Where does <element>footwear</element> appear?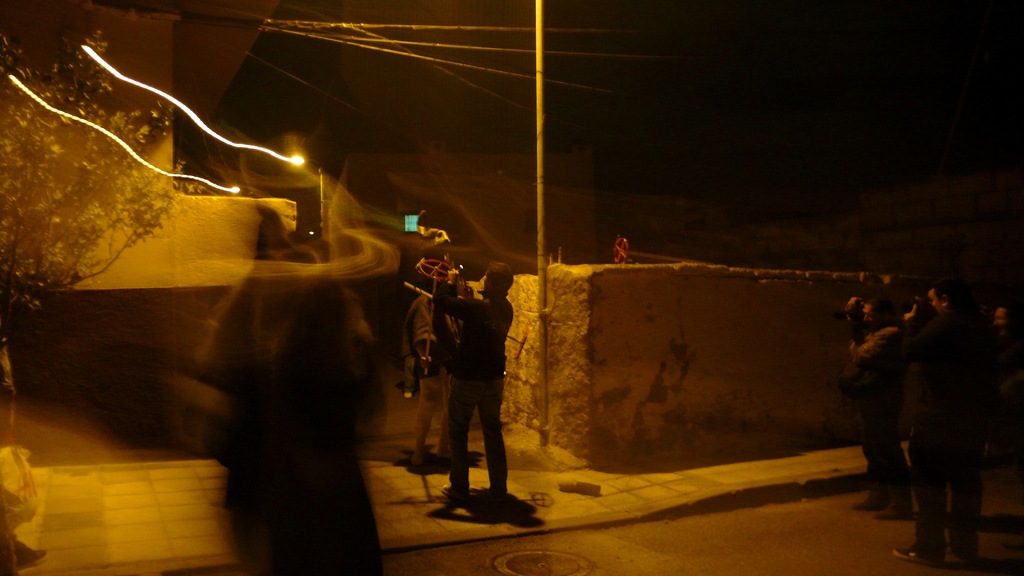
Appears at 486, 456, 509, 498.
